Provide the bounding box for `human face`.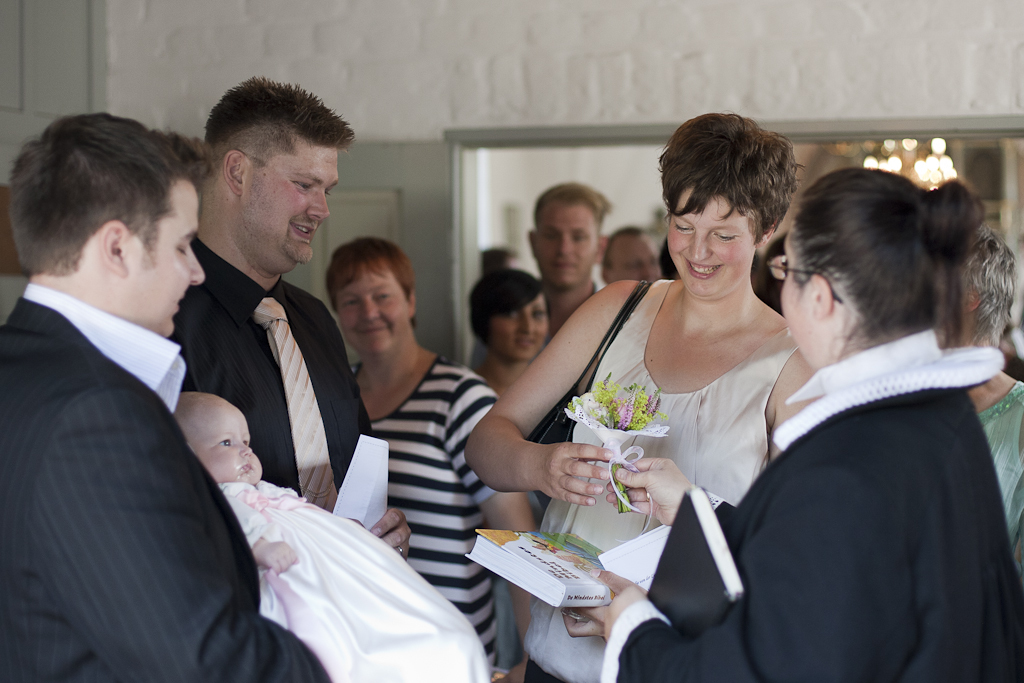
rect(186, 397, 264, 479).
